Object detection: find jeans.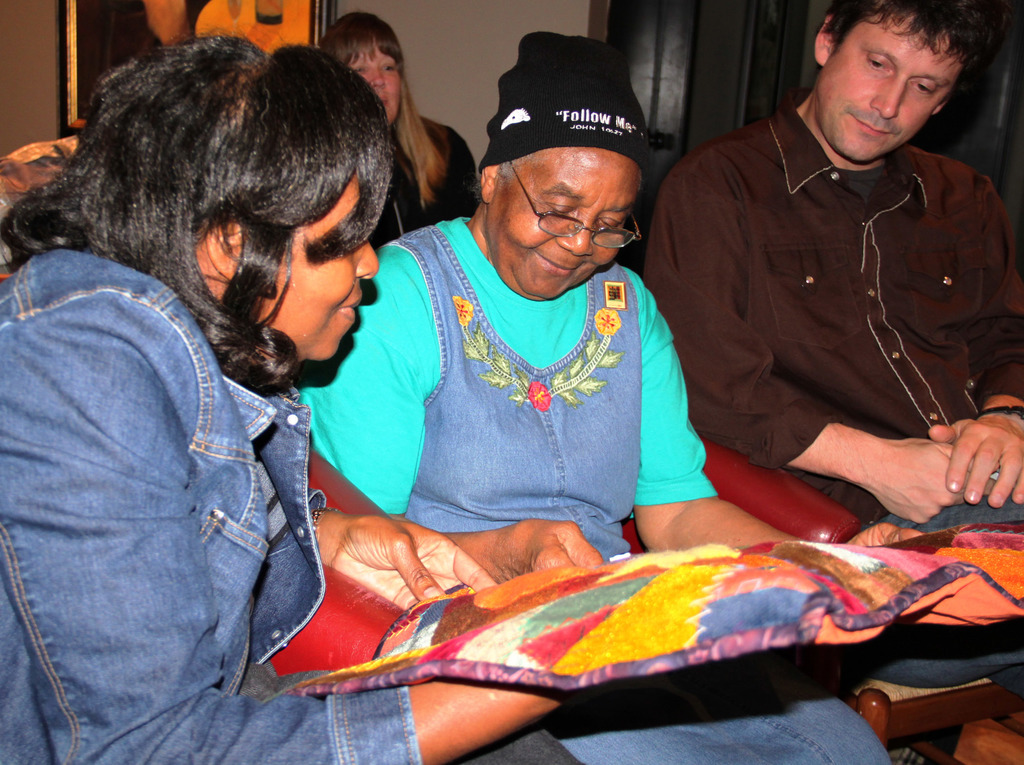
<bbox>0, 254, 431, 763</bbox>.
